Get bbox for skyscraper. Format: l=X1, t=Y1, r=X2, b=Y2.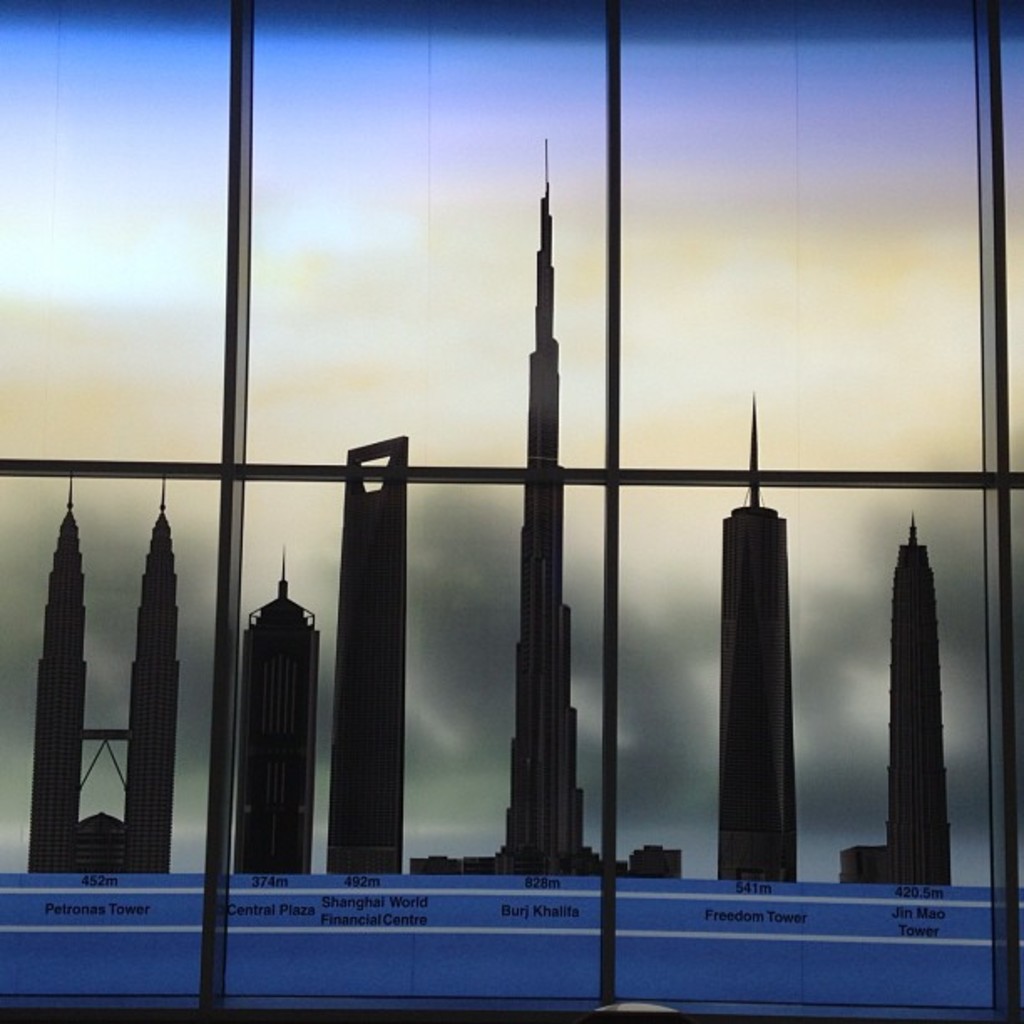
l=842, t=517, r=954, b=882.
